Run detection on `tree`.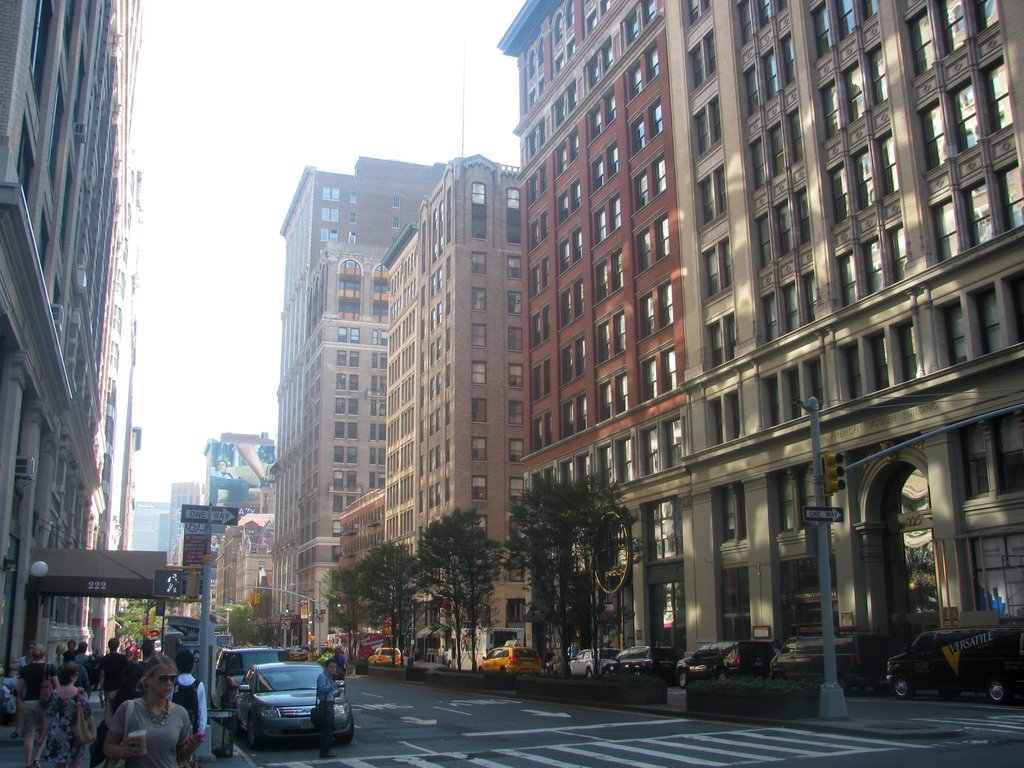
Result: select_region(499, 474, 638, 675).
